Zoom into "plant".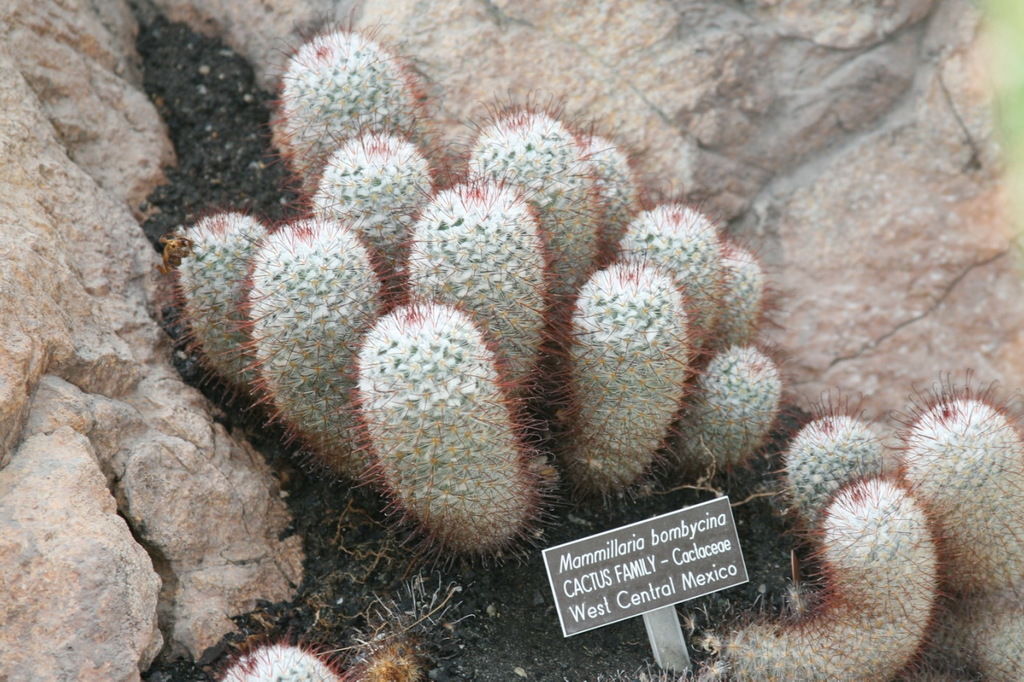
Zoom target: rect(357, 615, 428, 681).
